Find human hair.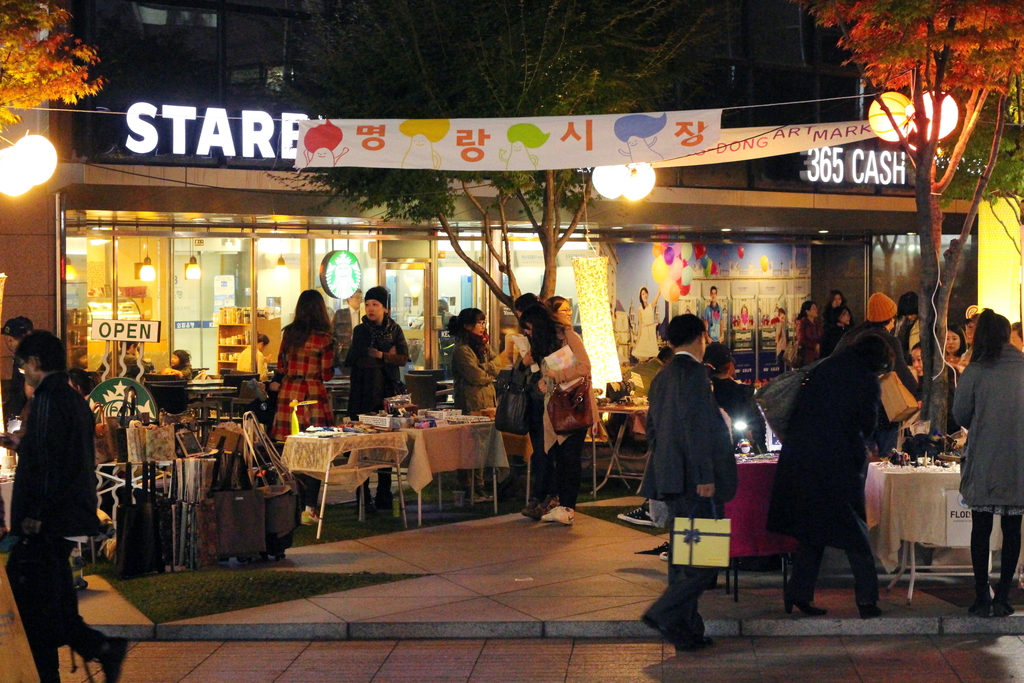
780/309/786/322.
